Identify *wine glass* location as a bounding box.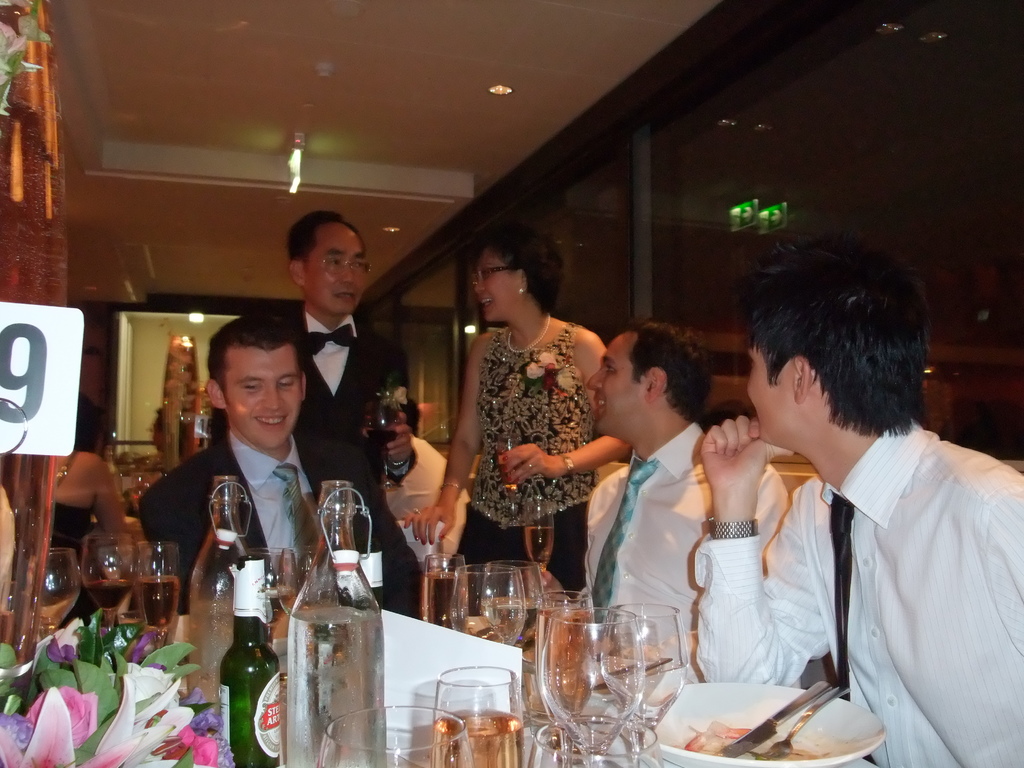
524 492 548 565.
